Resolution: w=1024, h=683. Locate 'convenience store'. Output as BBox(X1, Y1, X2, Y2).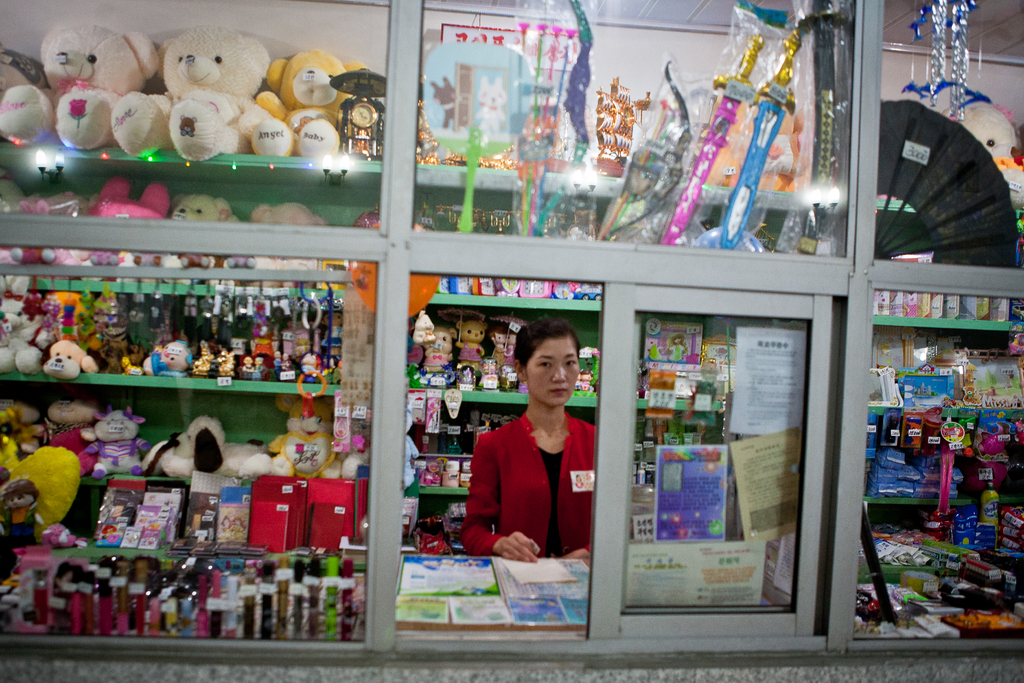
BBox(45, 23, 1005, 677).
